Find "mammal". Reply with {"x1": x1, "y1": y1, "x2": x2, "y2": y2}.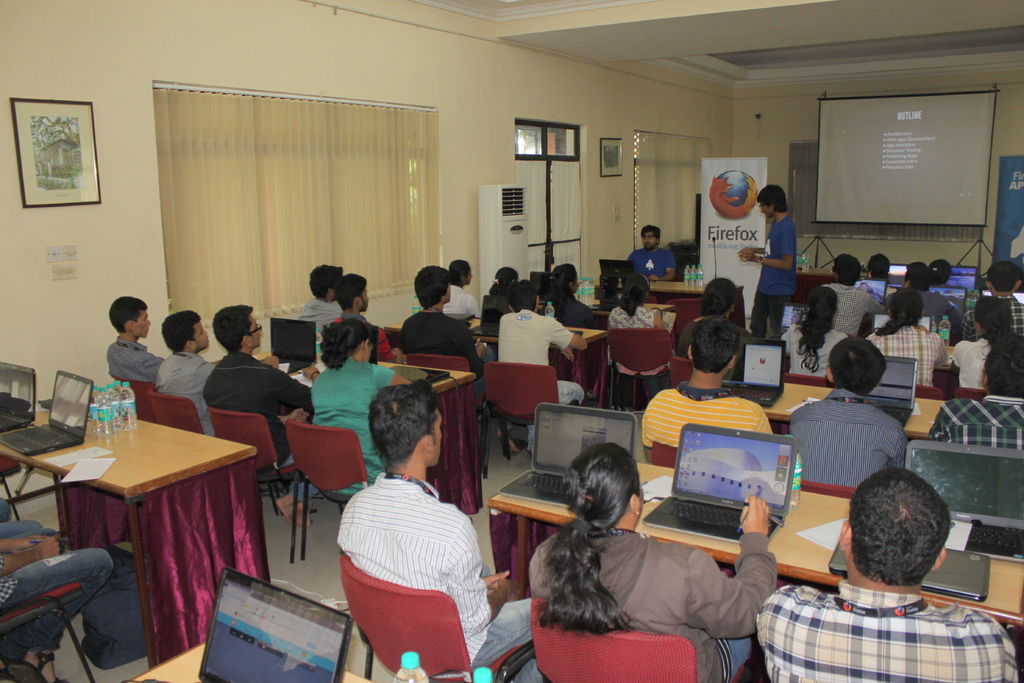
{"x1": 497, "y1": 281, "x2": 589, "y2": 457}.
